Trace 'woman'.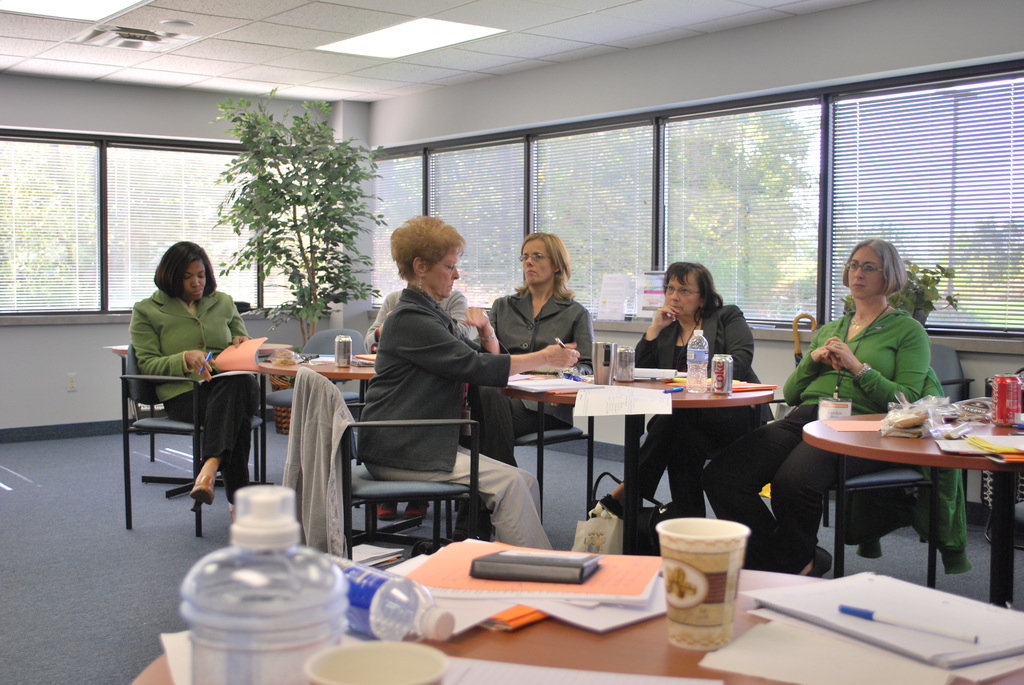
Traced to Rect(692, 233, 936, 569).
